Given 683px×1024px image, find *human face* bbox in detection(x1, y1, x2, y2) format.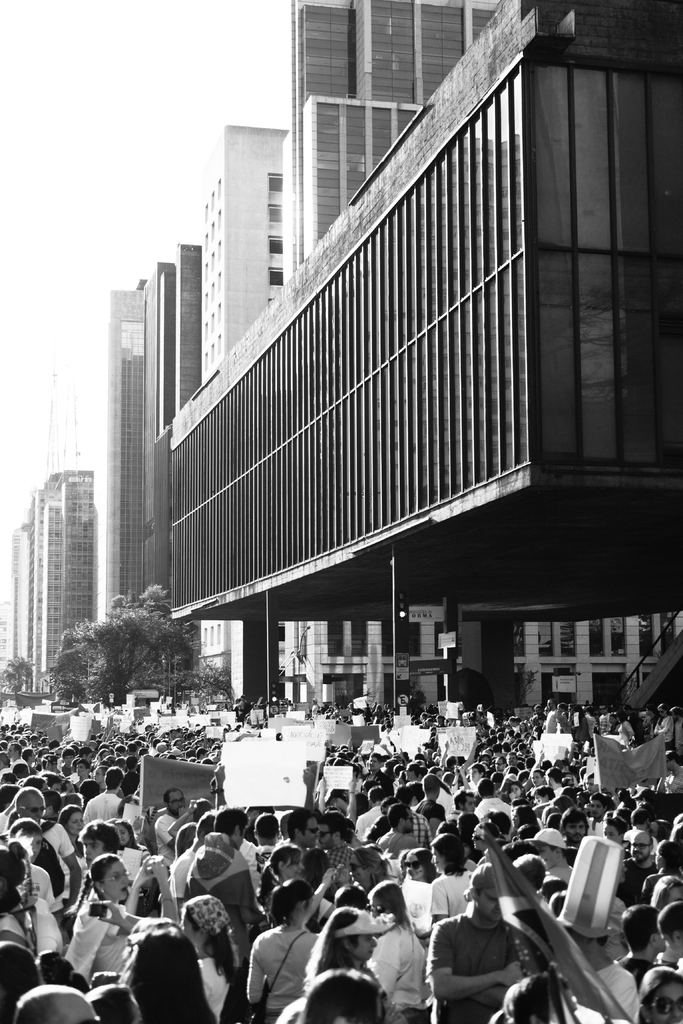
detection(23, 796, 42, 822).
